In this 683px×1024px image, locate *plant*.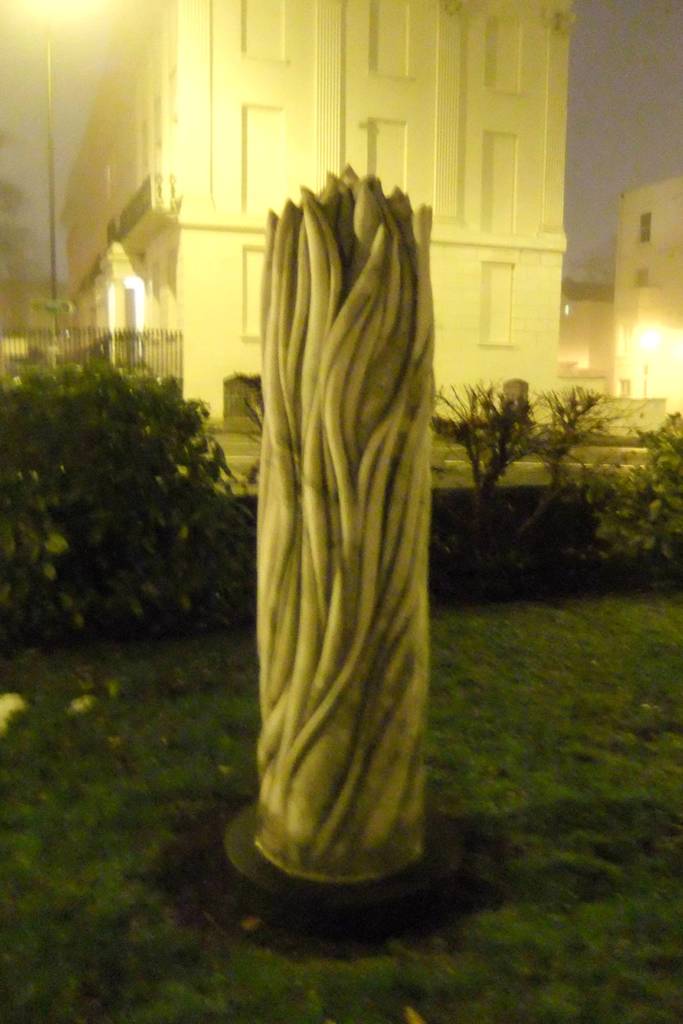
Bounding box: locate(577, 413, 682, 564).
